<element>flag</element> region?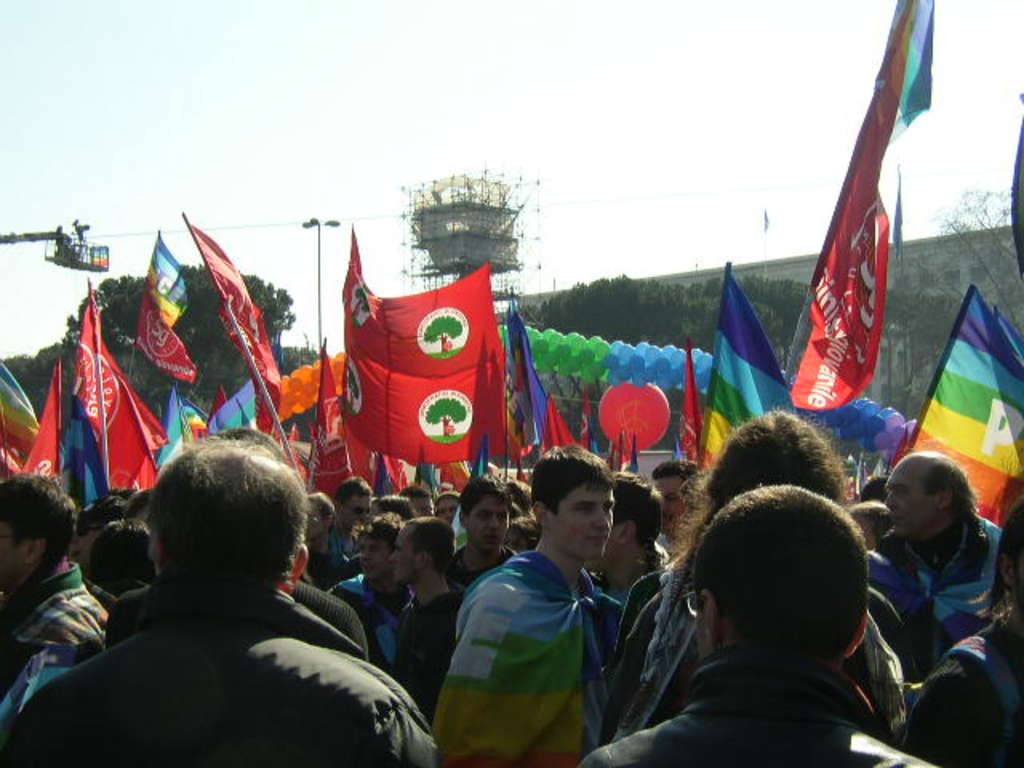
(154, 387, 206, 480)
